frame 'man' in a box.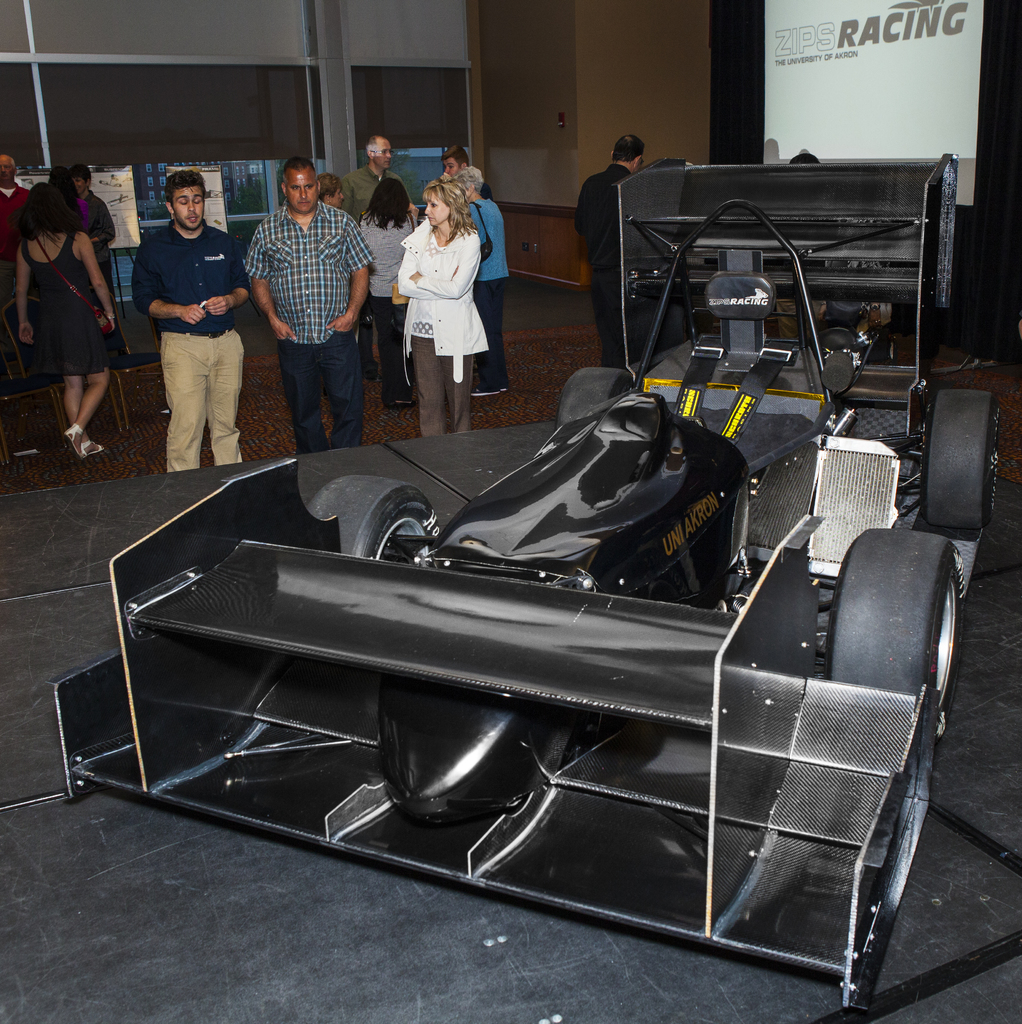
239,150,376,456.
